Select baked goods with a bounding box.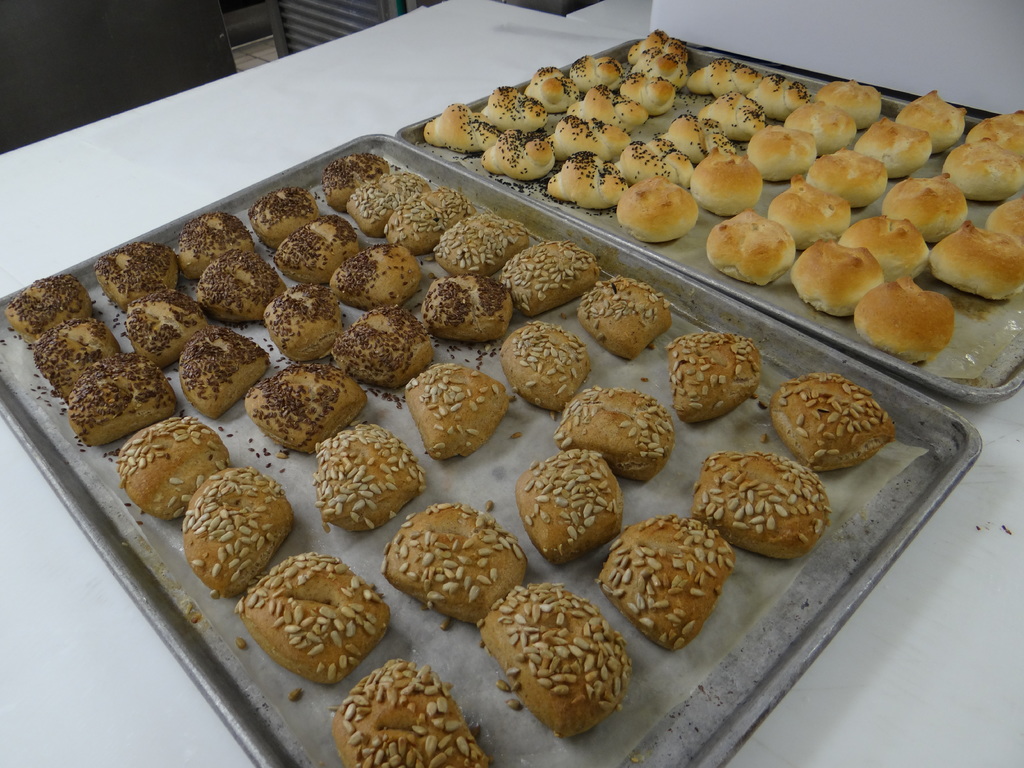
box=[788, 241, 883, 316].
